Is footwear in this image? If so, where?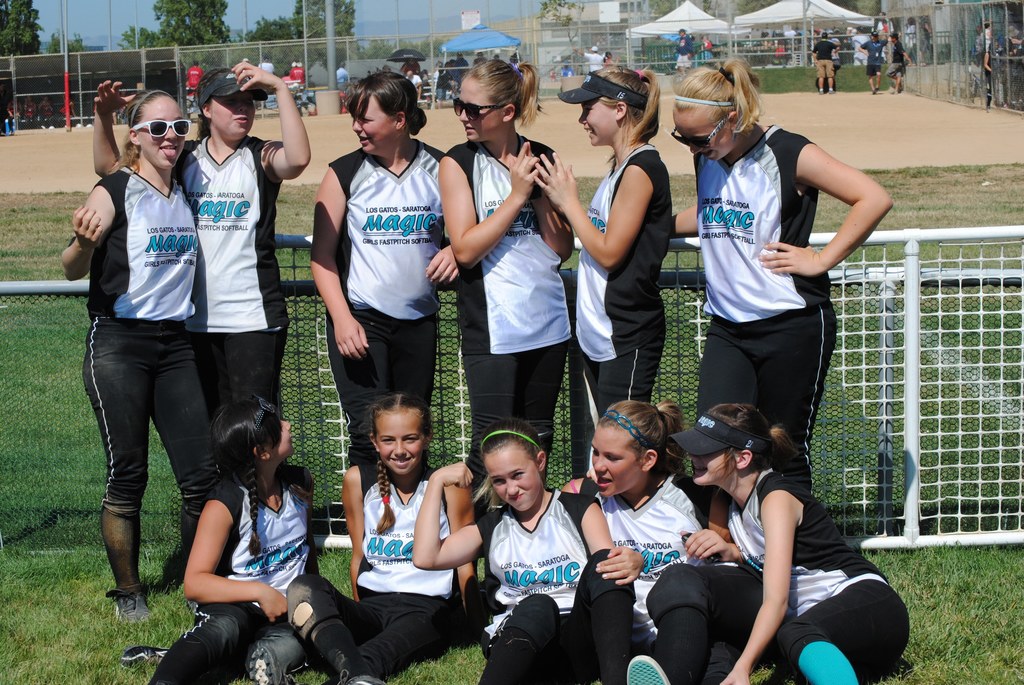
Yes, at (x1=244, y1=645, x2=286, y2=684).
